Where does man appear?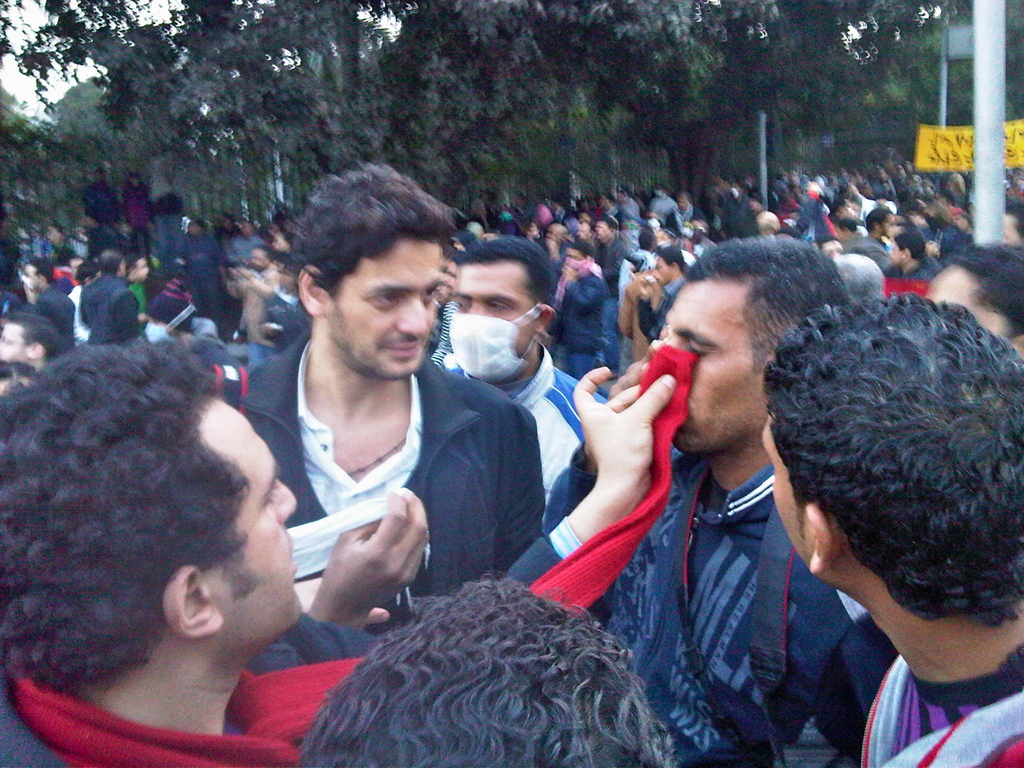
Appears at Rect(760, 296, 1023, 767).
